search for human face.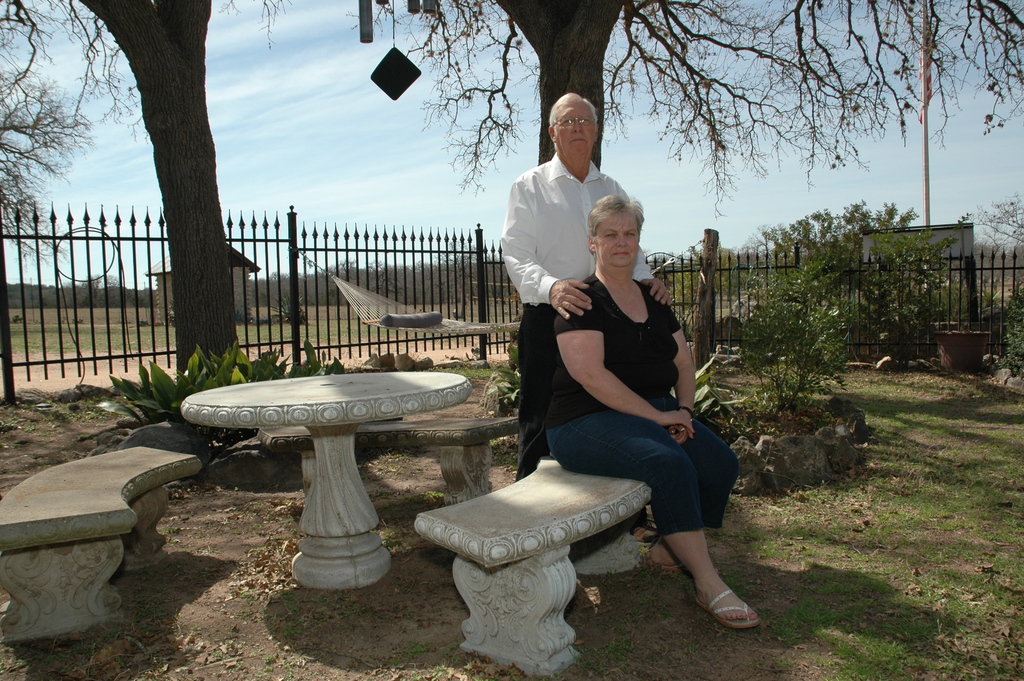
Found at {"x1": 593, "y1": 213, "x2": 637, "y2": 268}.
